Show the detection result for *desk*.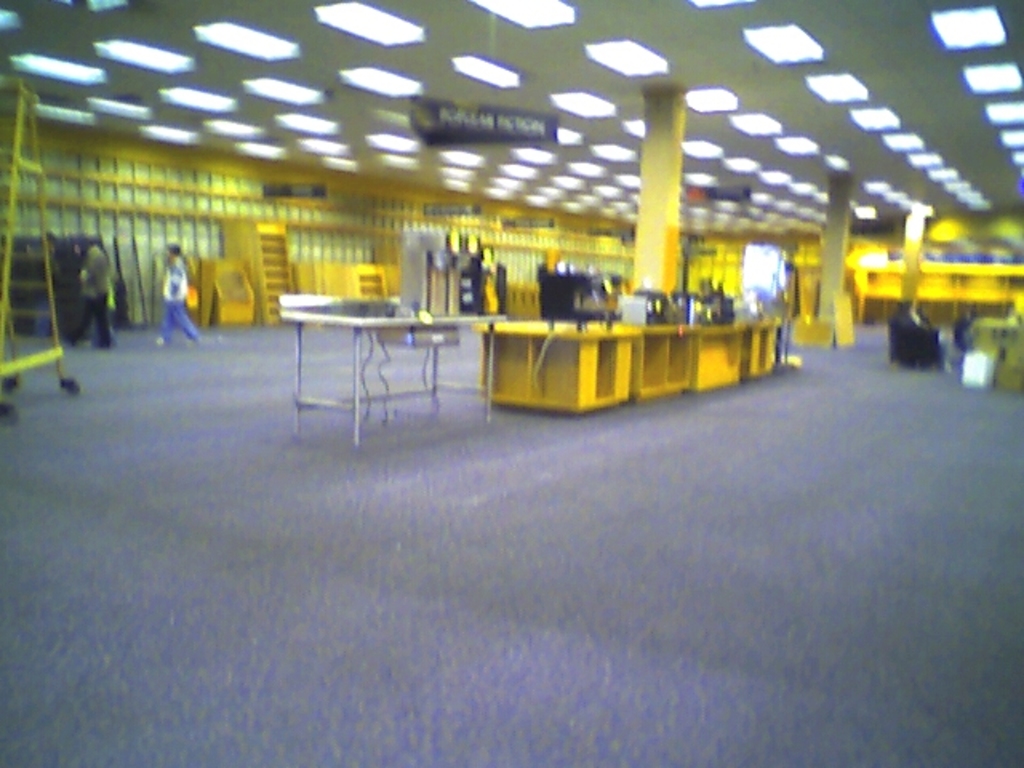
BBox(266, 294, 466, 434).
